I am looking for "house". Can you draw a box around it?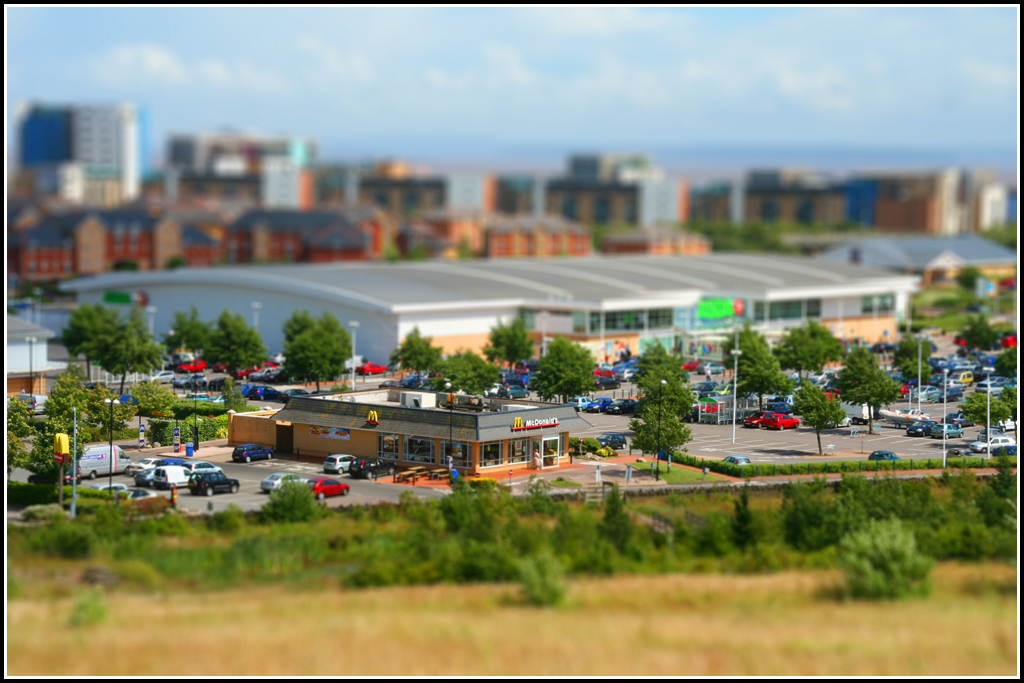
Sure, the bounding box is [x1=62, y1=254, x2=924, y2=385].
